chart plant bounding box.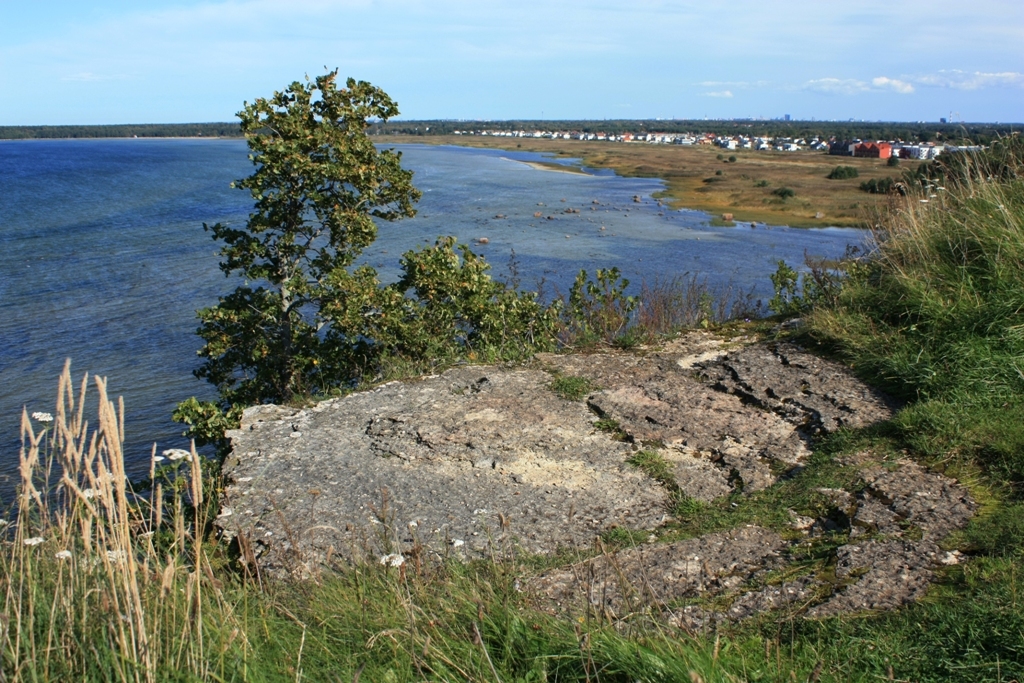
Charted: 406, 236, 541, 356.
